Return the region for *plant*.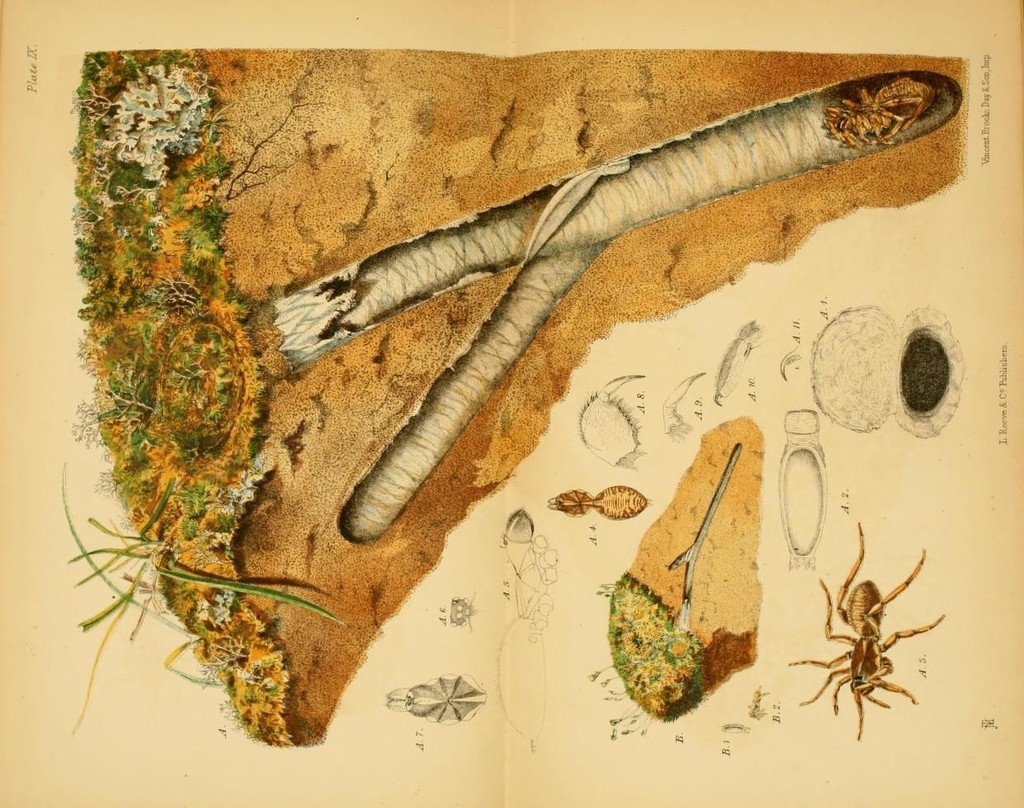
select_region(62, 459, 347, 734).
